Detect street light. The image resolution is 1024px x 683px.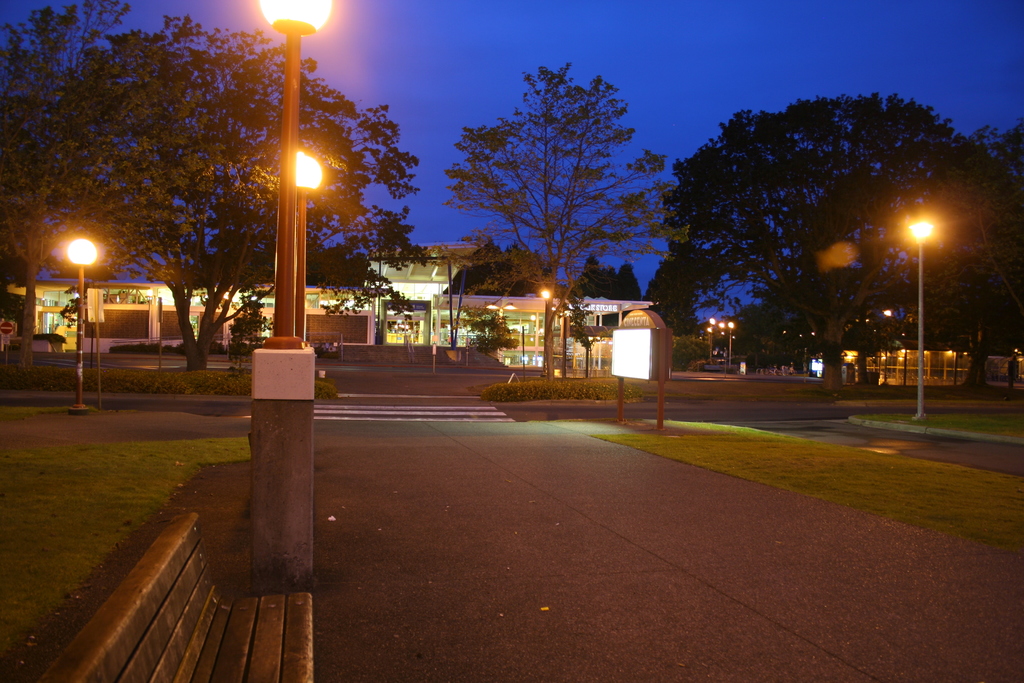
[x1=64, y1=229, x2=102, y2=423].
